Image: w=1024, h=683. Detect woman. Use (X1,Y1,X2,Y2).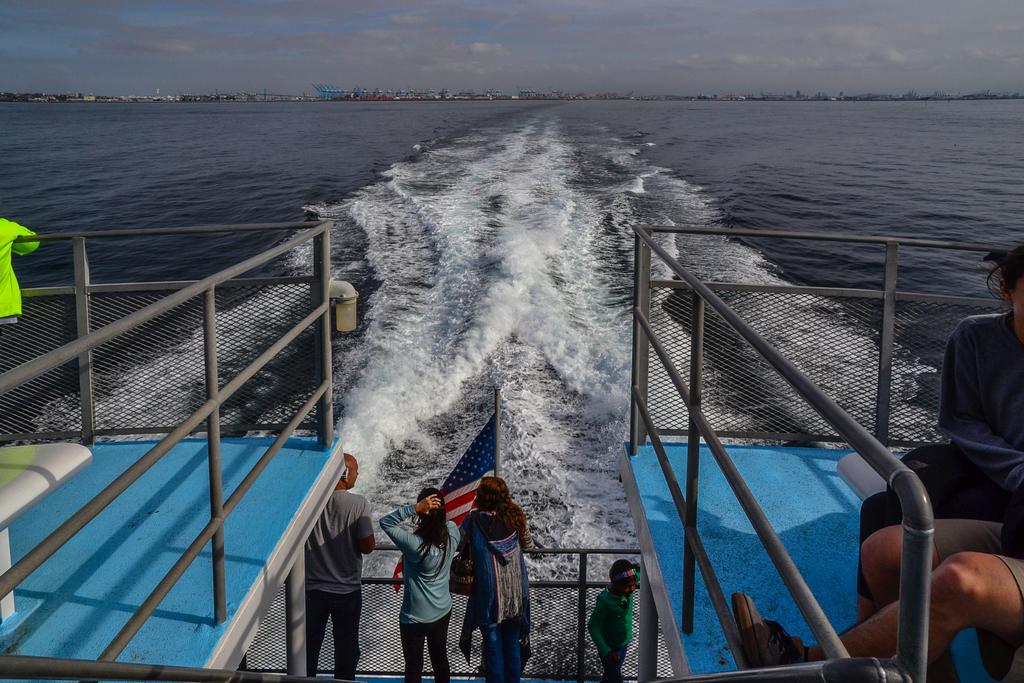
(453,472,532,673).
